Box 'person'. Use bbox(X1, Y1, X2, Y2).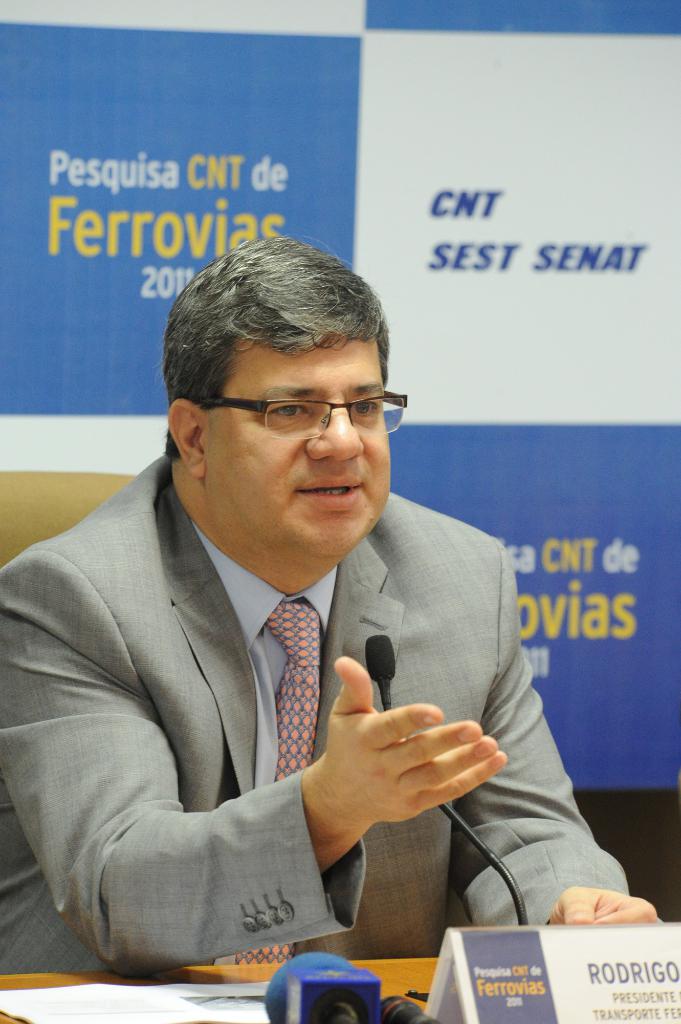
bbox(45, 227, 572, 1023).
